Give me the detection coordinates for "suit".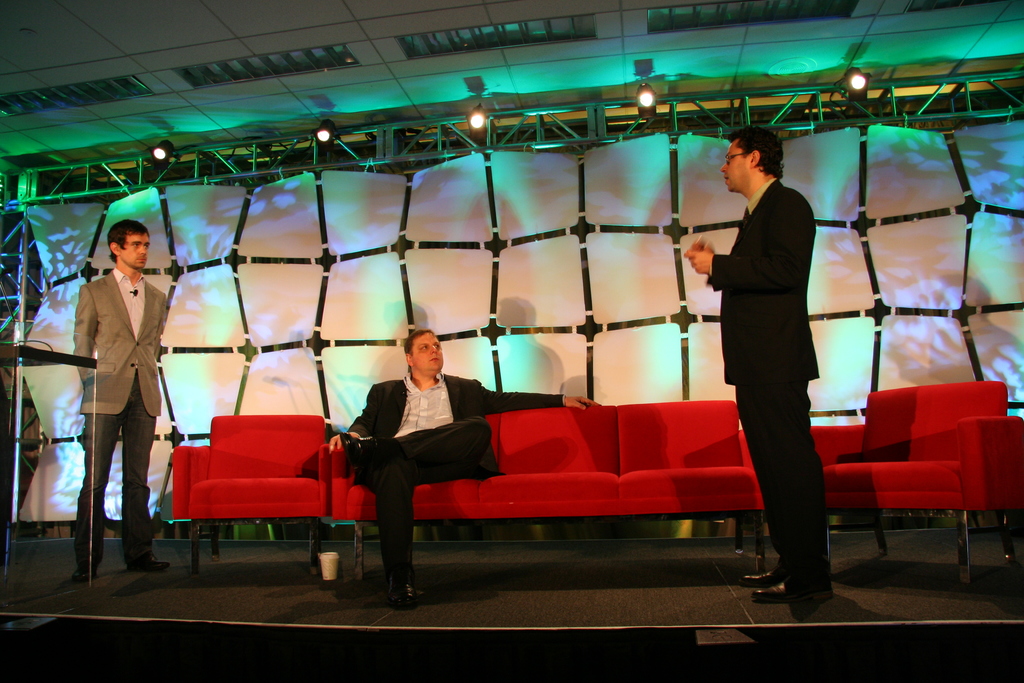
box=[710, 161, 846, 593].
